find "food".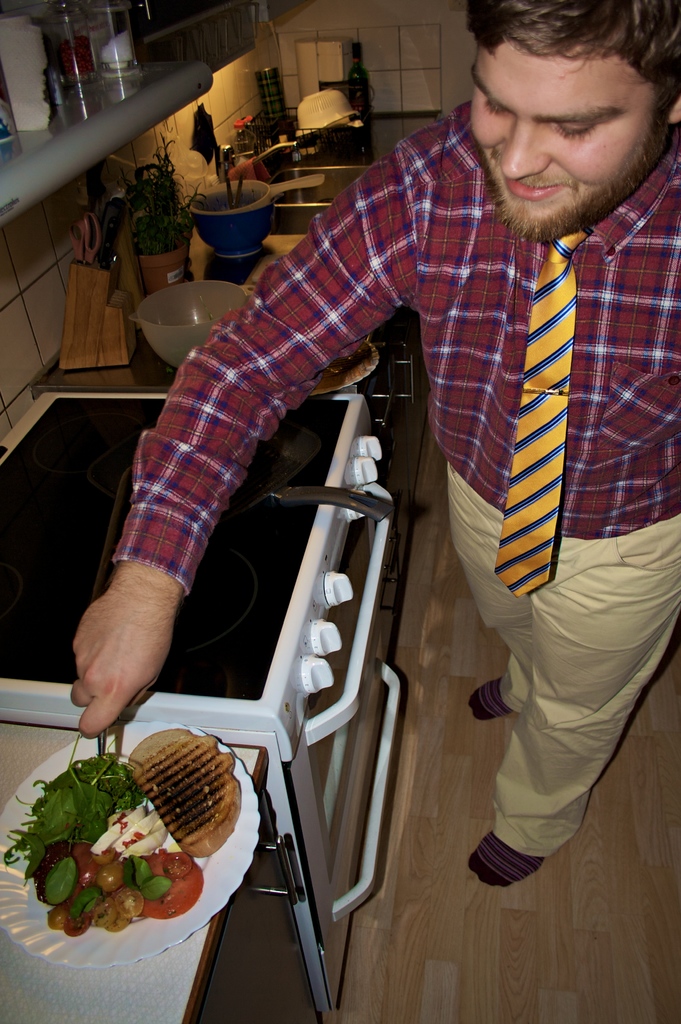
[60, 35, 97, 77].
